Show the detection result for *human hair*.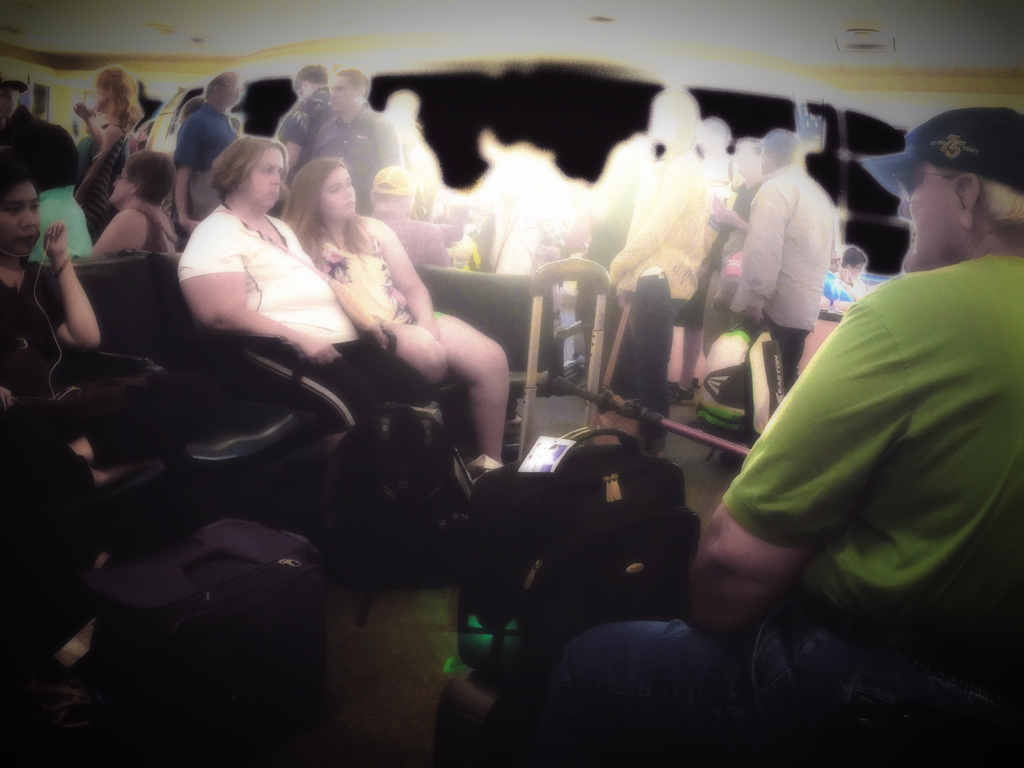
left=121, top=147, right=182, bottom=202.
